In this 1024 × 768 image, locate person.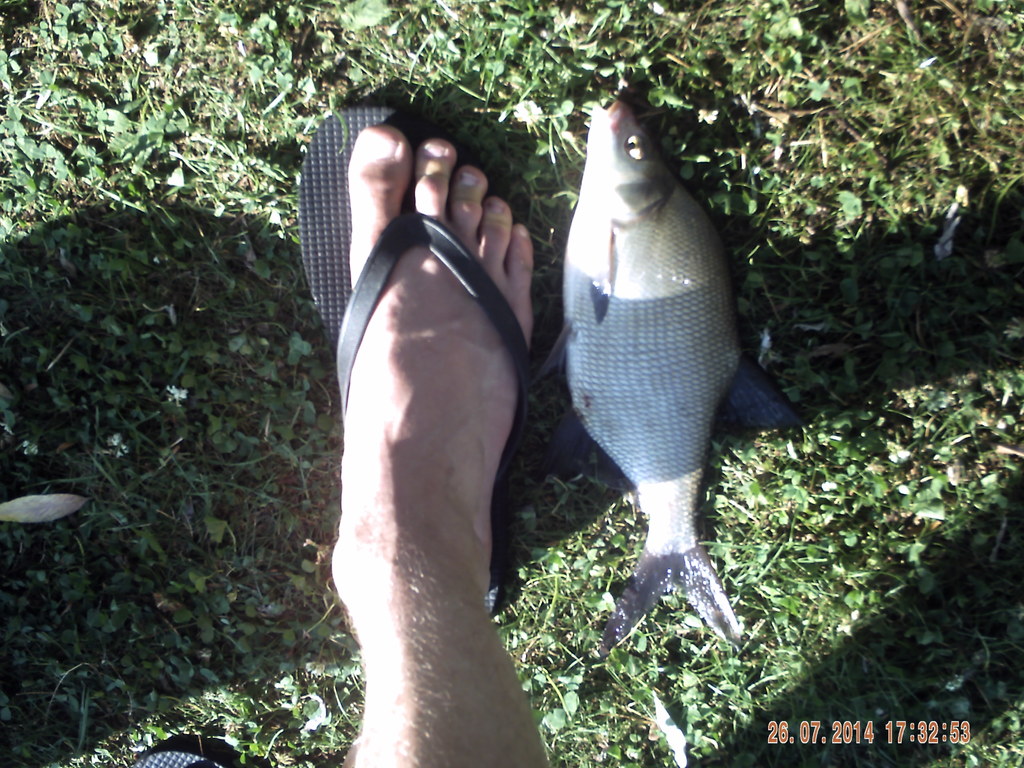
Bounding box: l=314, t=69, r=564, b=767.
